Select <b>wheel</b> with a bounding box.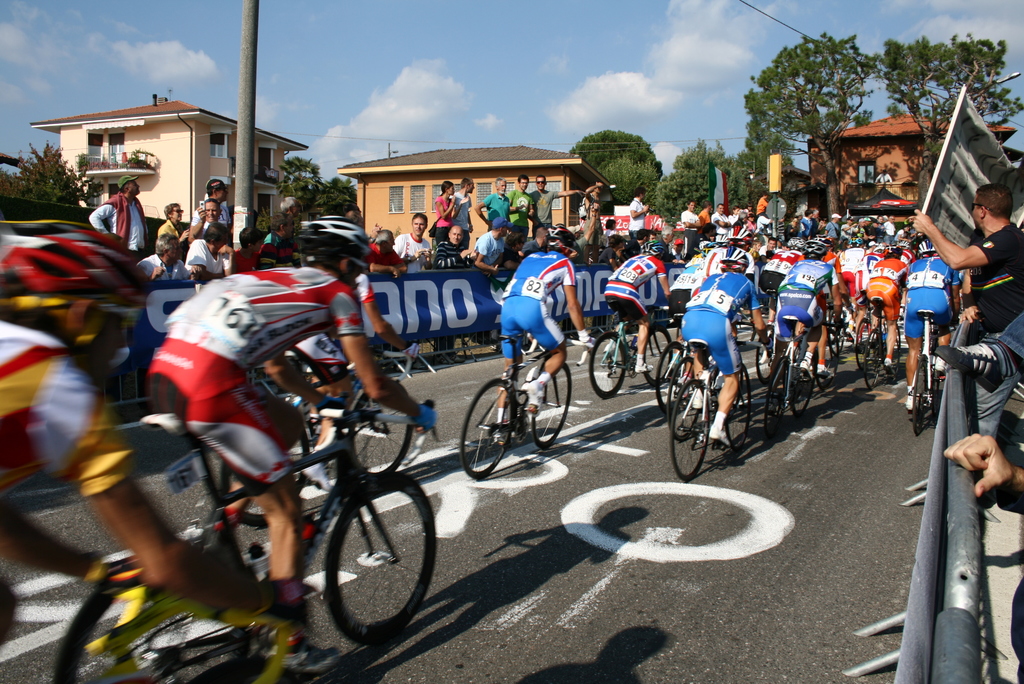
320 473 435 640.
